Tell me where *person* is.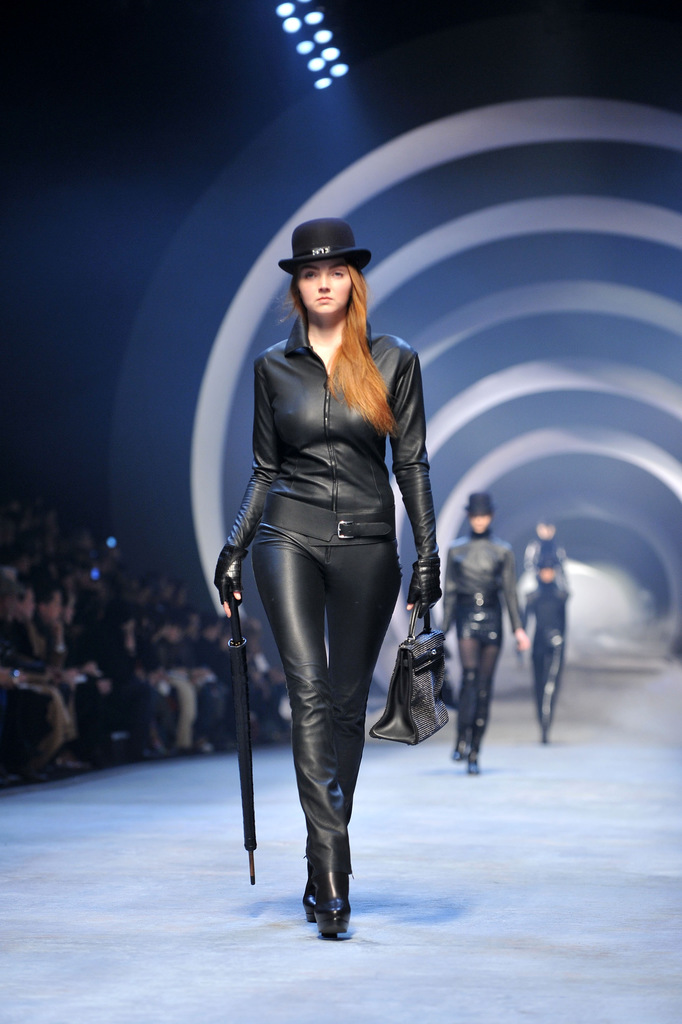
*person* is at (left=441, top=488, right=536, bottom=778).
